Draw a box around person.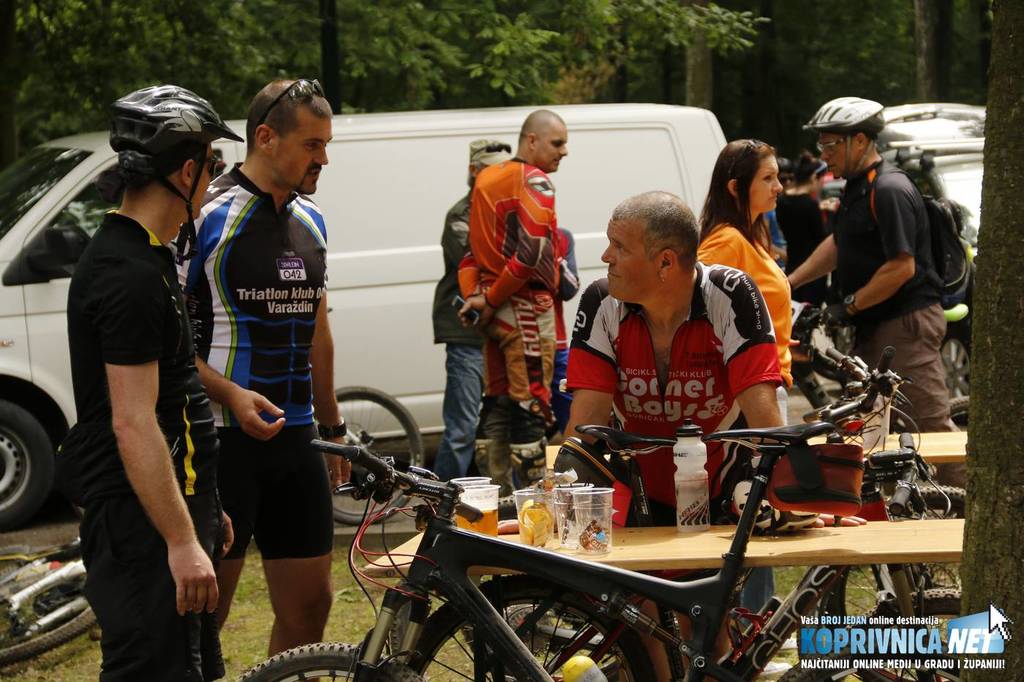
(457,105,581,496).
